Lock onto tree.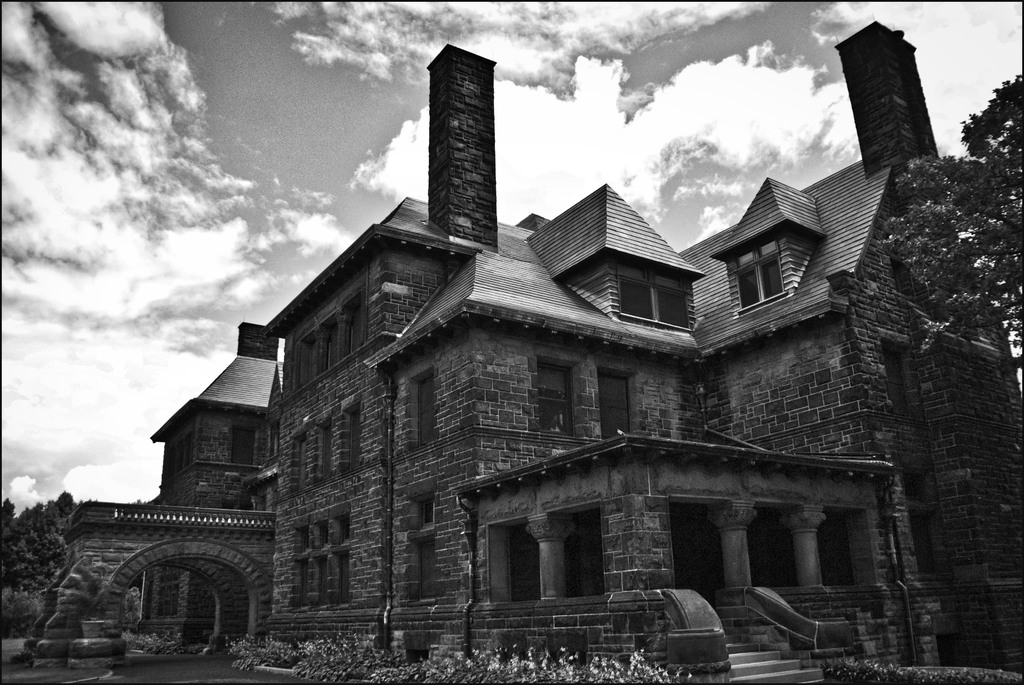
Locked: <bbox>0, 484, 79, 597</bbox>.
